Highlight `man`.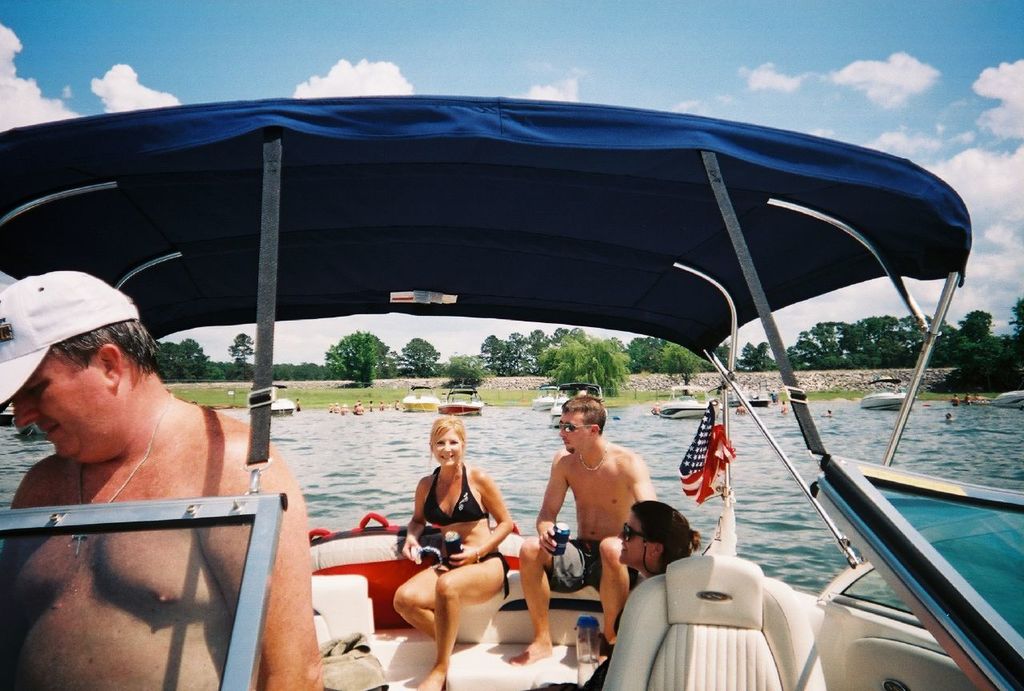
Highlighted region: 504:394:661:668.
